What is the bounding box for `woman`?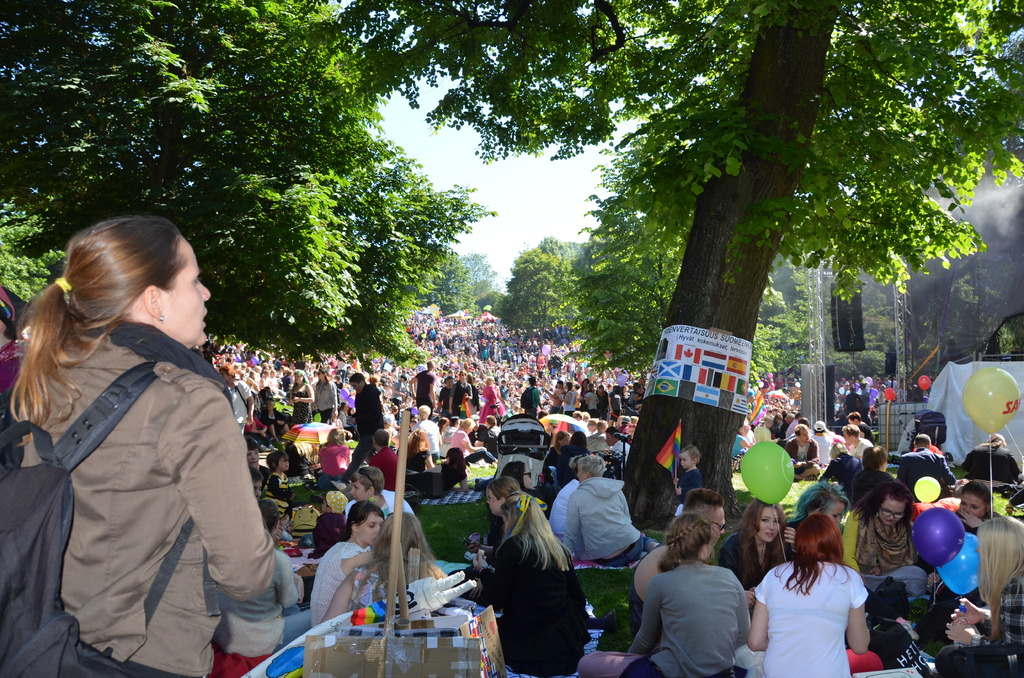
box=[311, 366, 335, 423].
